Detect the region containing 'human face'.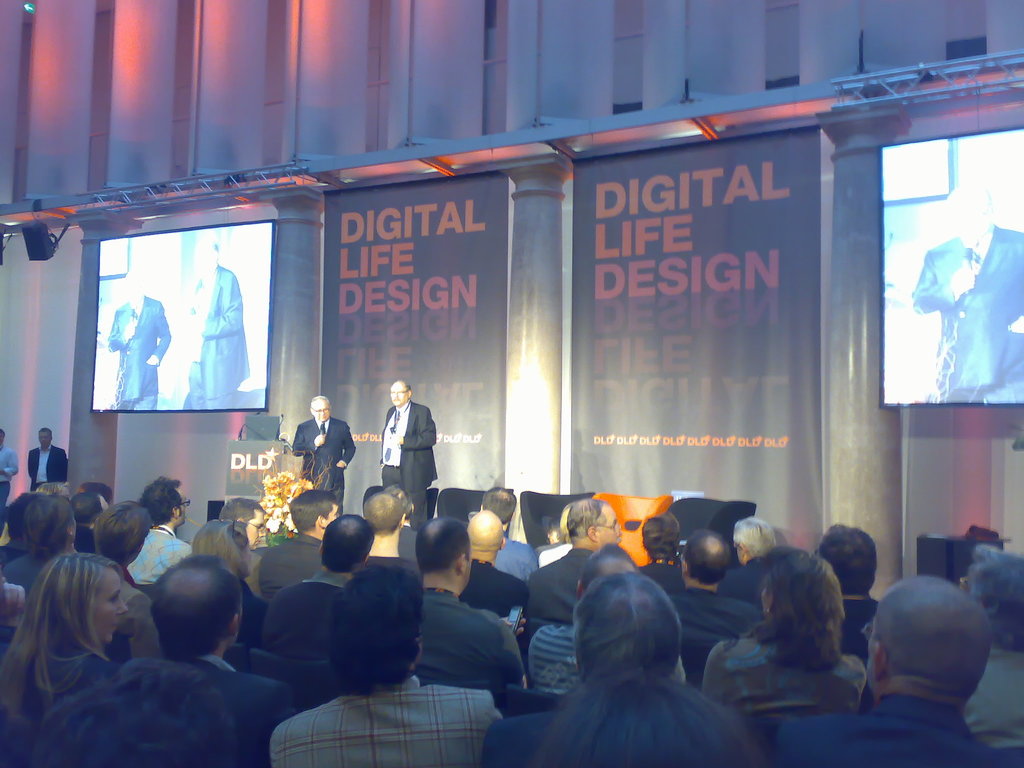
388:381:404:404.
